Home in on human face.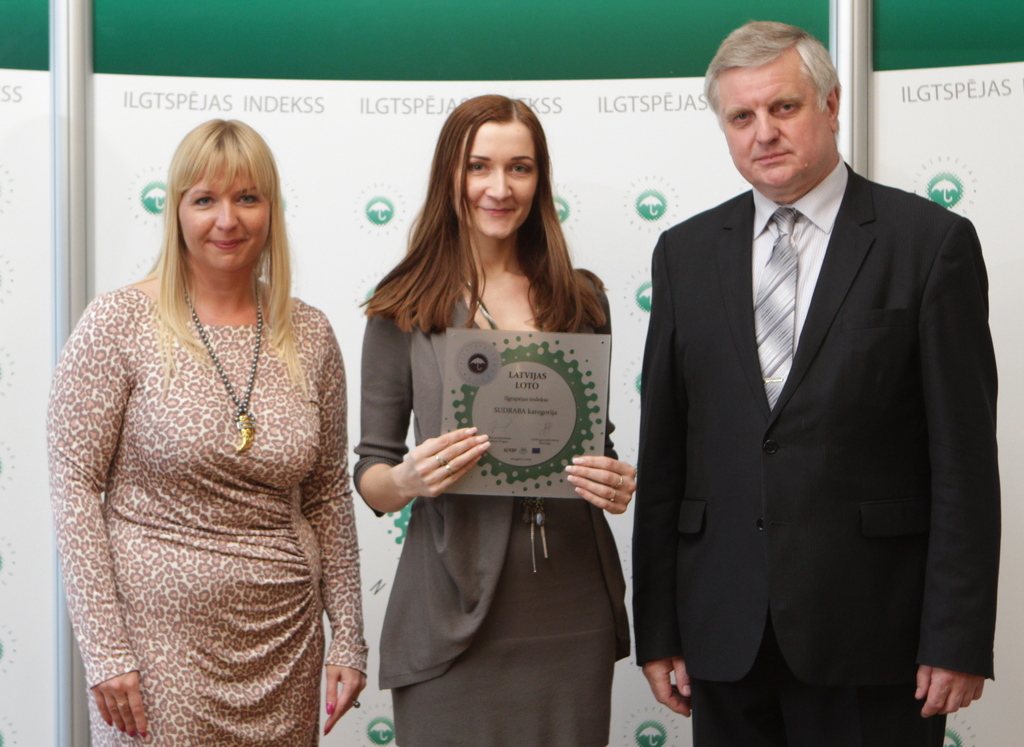
Homed in at crop(719, 47, 835, 187).
